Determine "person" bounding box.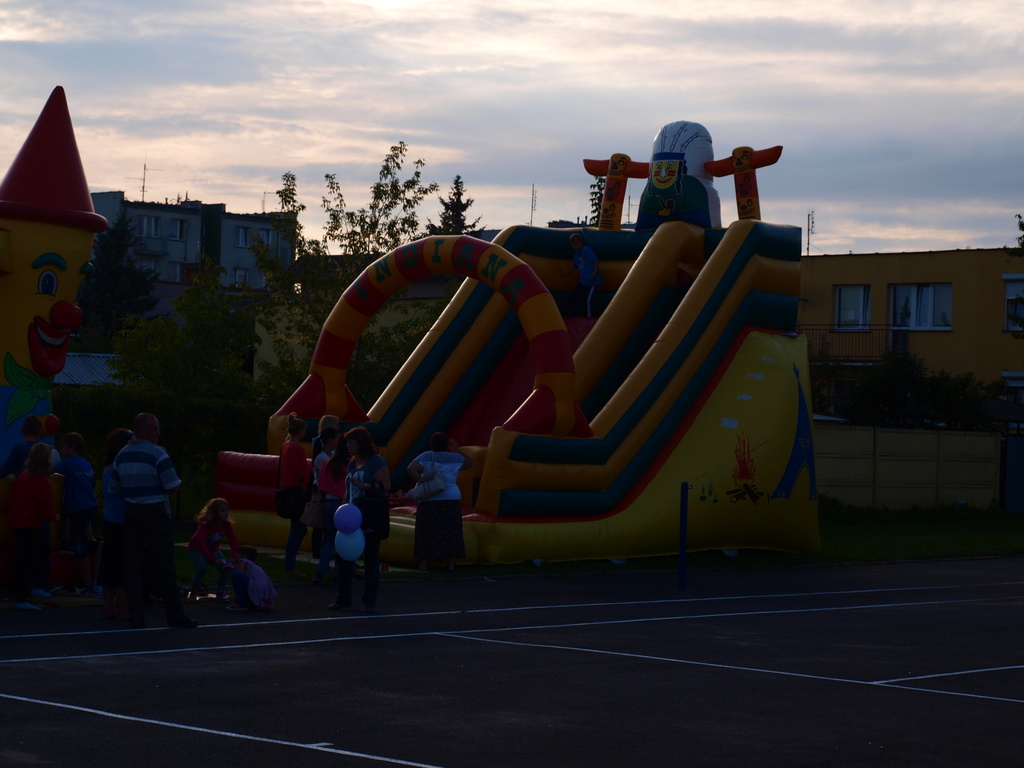
Determined: box=[271, 404, 314, 561].
